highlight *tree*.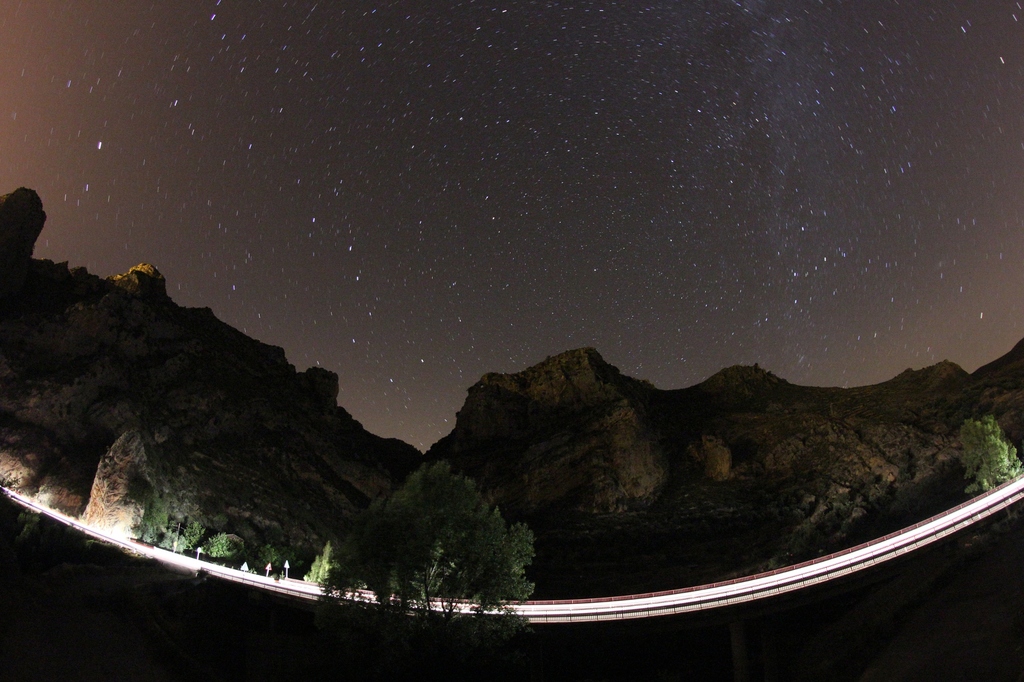
Highlighted region: x1=157, y1=530, x2=184, y2=552.
